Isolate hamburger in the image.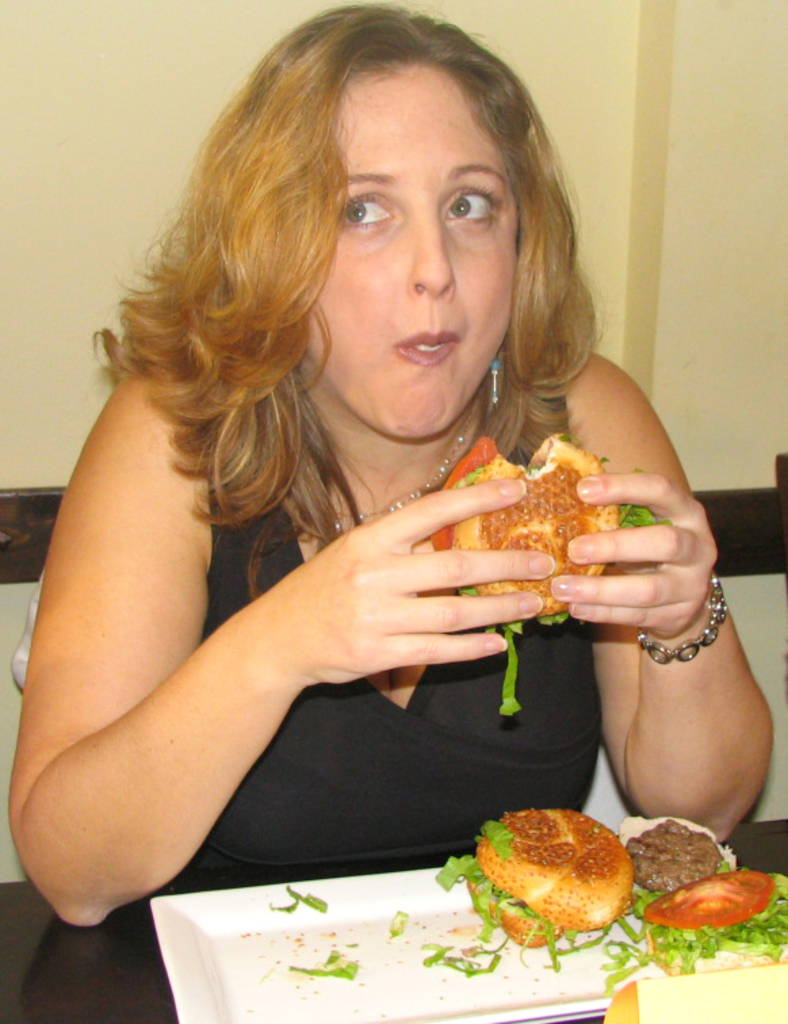
Isolated region: <box>433,432,667,714</box>.
